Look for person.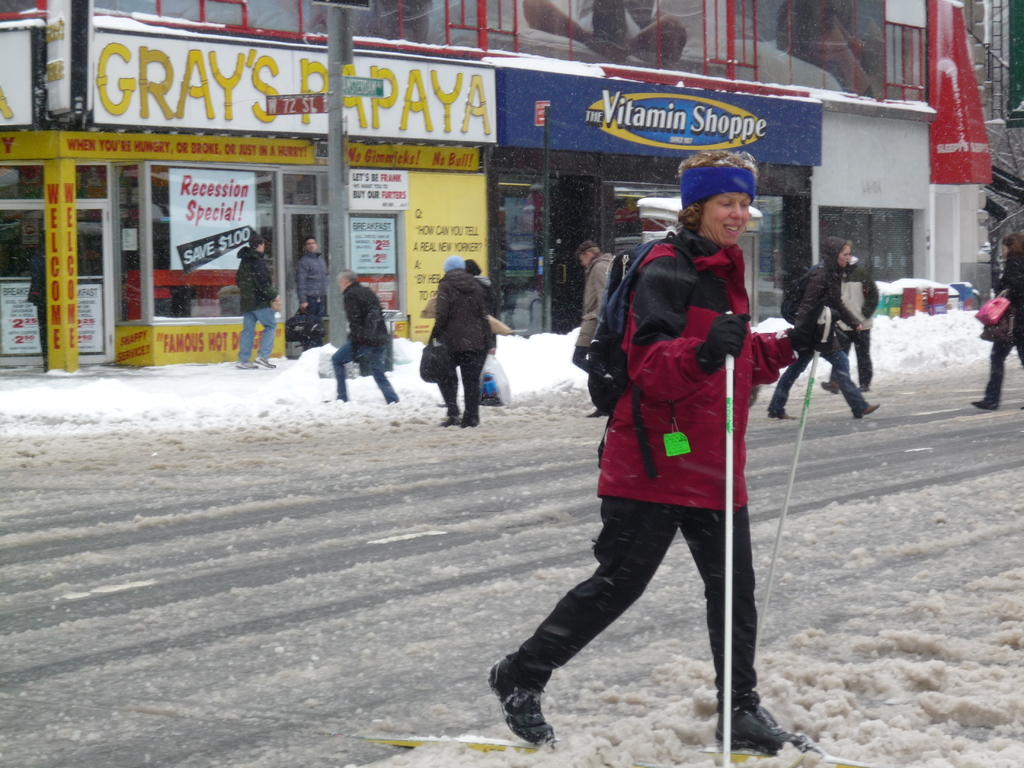
Found: [left=426, top=254, right=497, bottom=430].
